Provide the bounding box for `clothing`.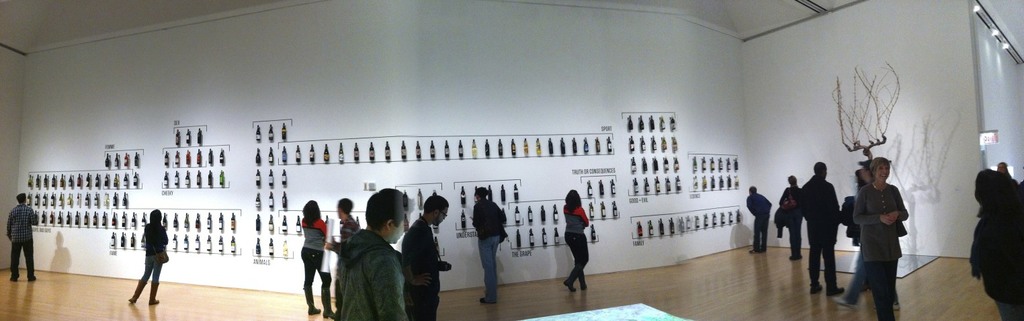
rect(294, 218, 330, 313).
